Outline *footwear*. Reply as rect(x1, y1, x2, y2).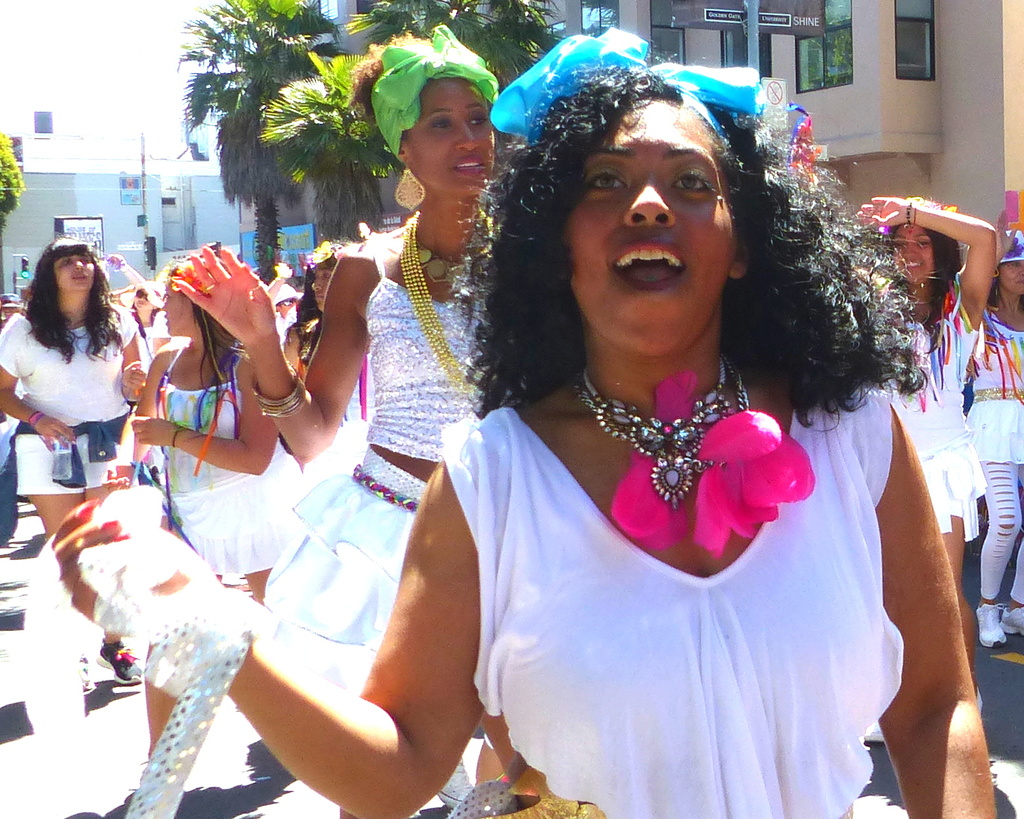
rect(436, 755, 479, 811).
